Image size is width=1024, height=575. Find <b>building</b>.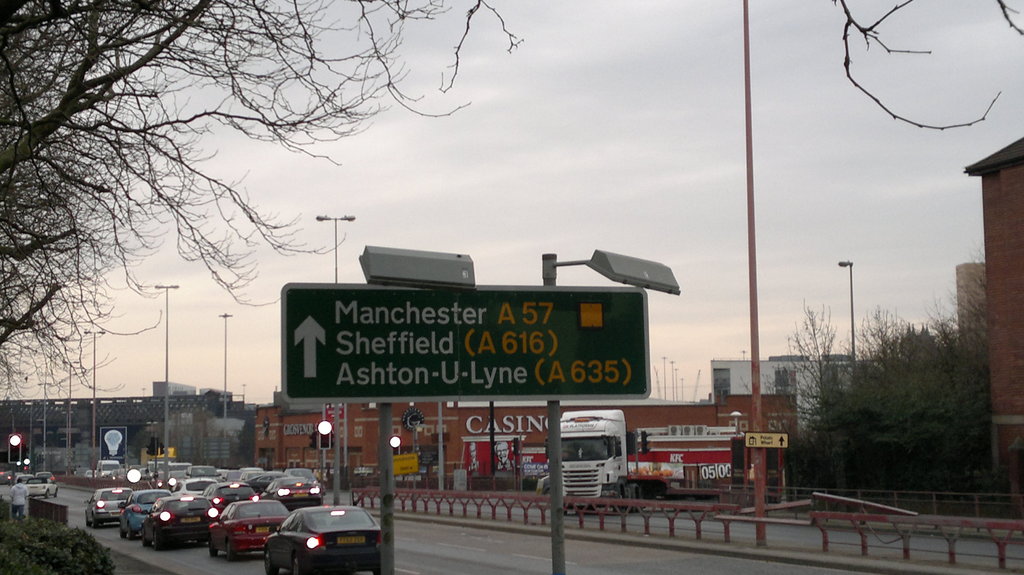
box=[954, 264, 989, 332].
